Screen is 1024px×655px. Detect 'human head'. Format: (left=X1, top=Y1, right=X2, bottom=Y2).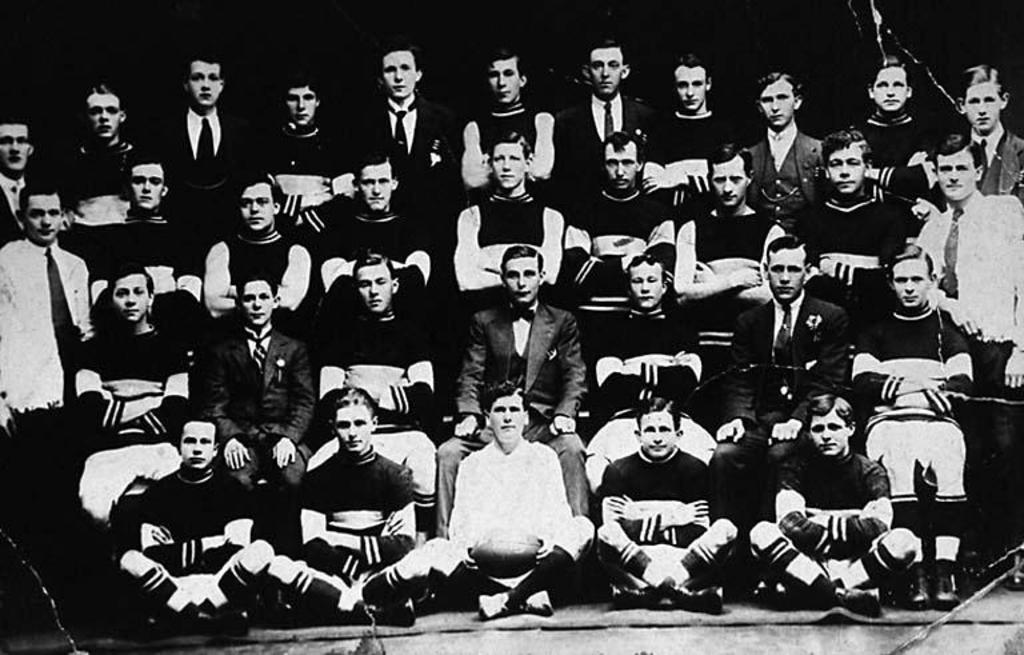
(left=479, top=383, right=529, bottom=443).
